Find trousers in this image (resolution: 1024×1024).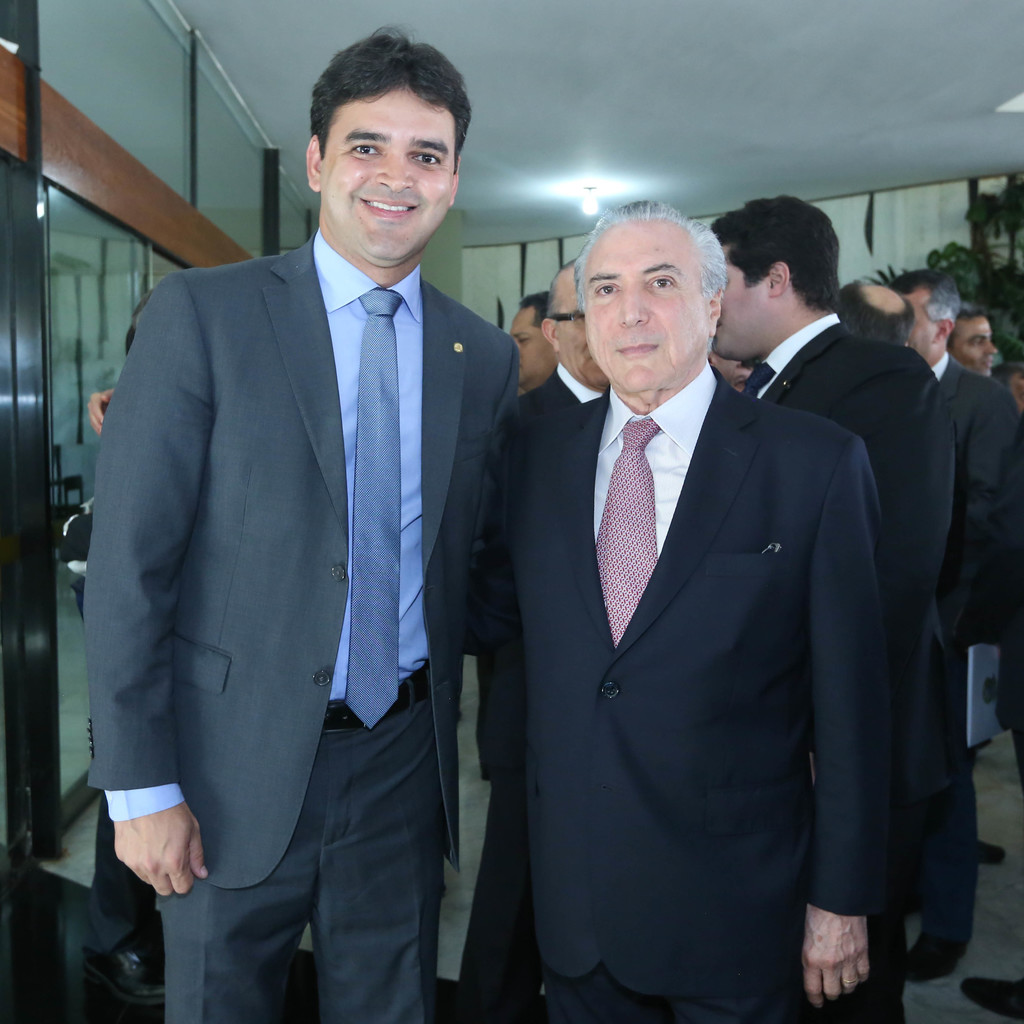
907:648:987:938.
